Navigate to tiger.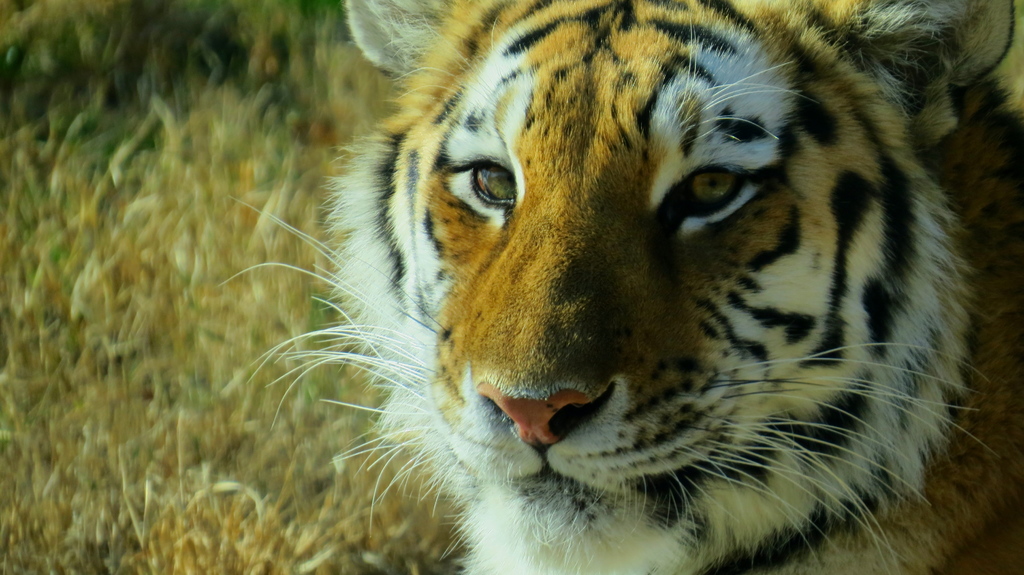
Navigation target: (x1=215, y1=0, x2=1023, y2=574).
